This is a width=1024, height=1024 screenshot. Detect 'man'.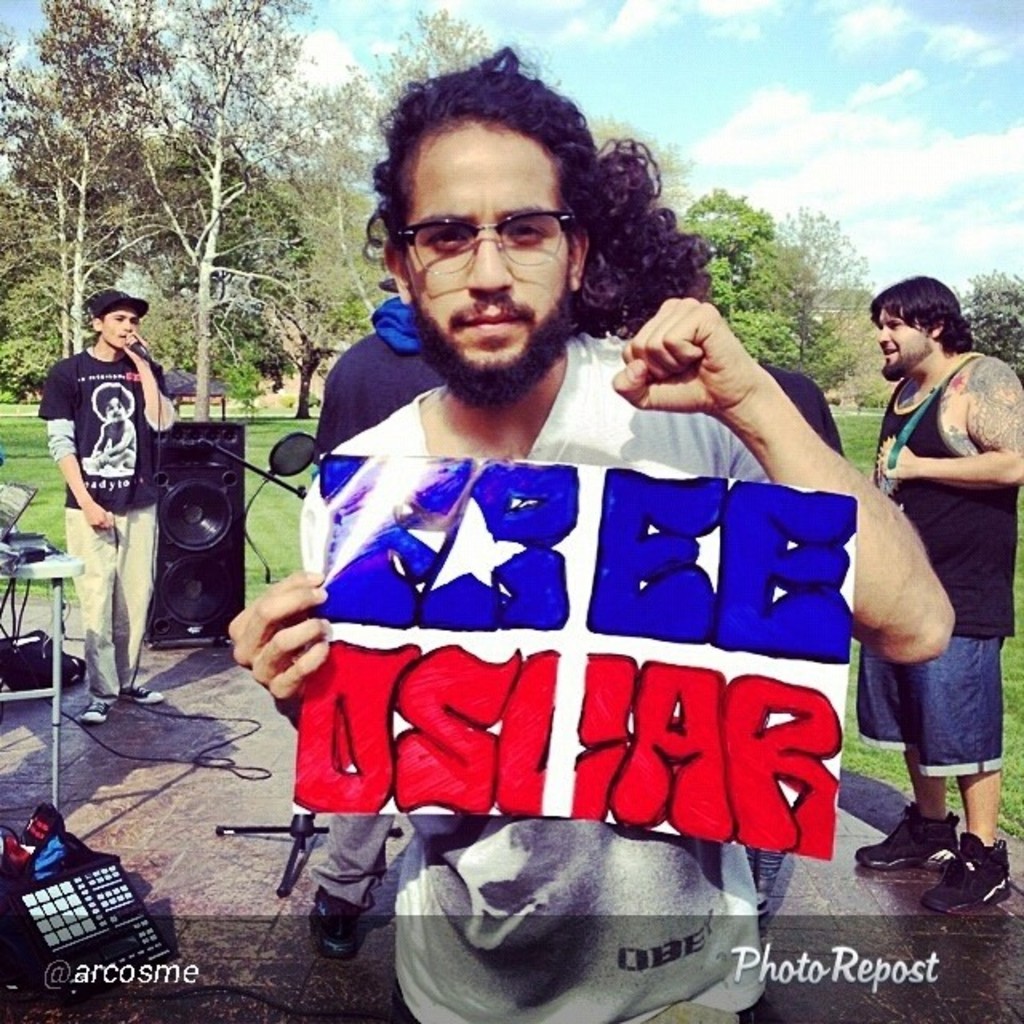
40:288:174:722.
